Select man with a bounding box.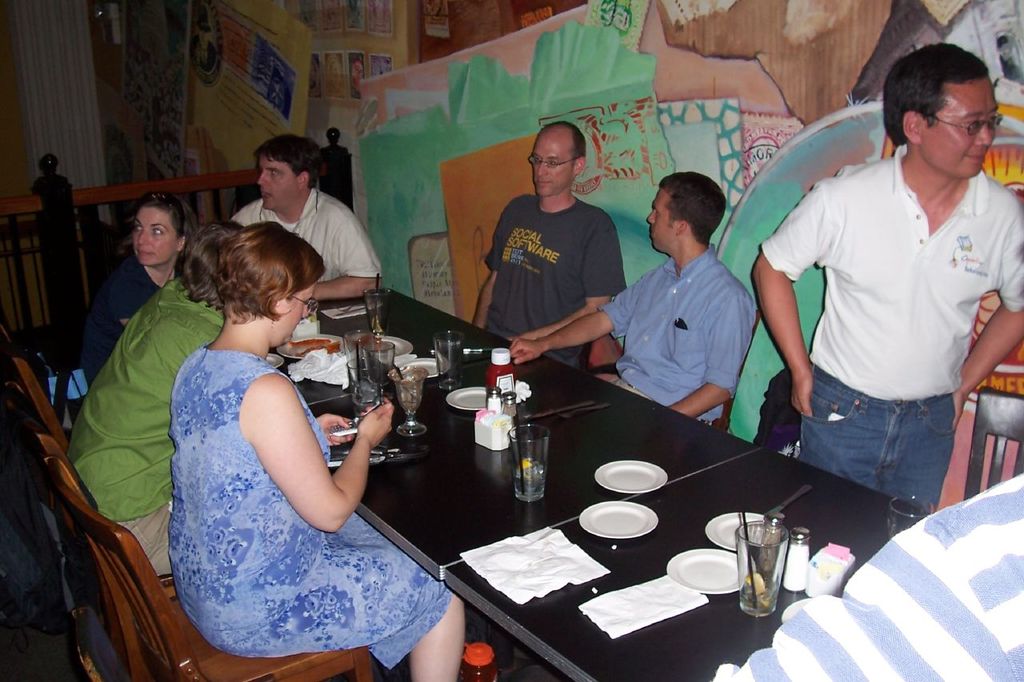
bbox(765, 43, 1023, 501).
